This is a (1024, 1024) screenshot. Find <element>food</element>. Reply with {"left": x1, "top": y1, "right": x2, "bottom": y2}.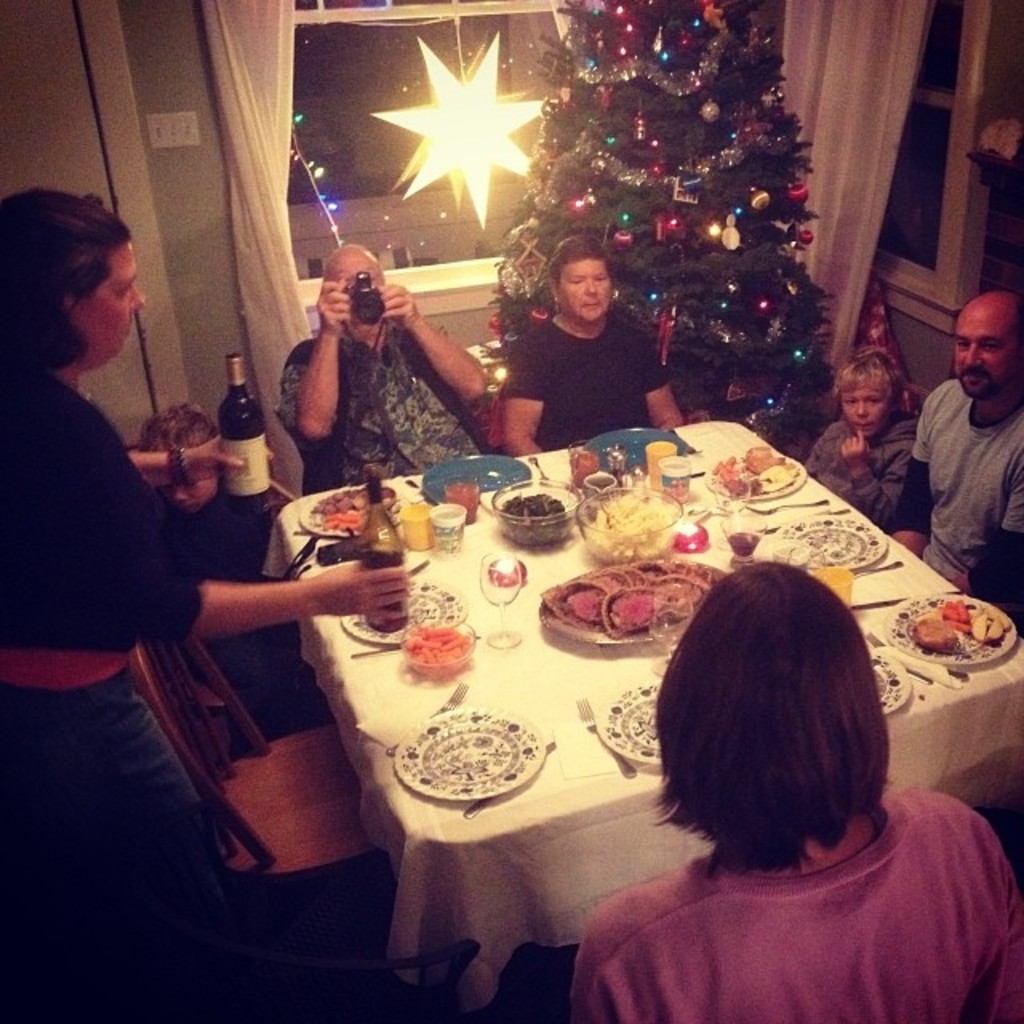
{"left": 309, "top": 486, "right": 398, "bottom": 533}.
